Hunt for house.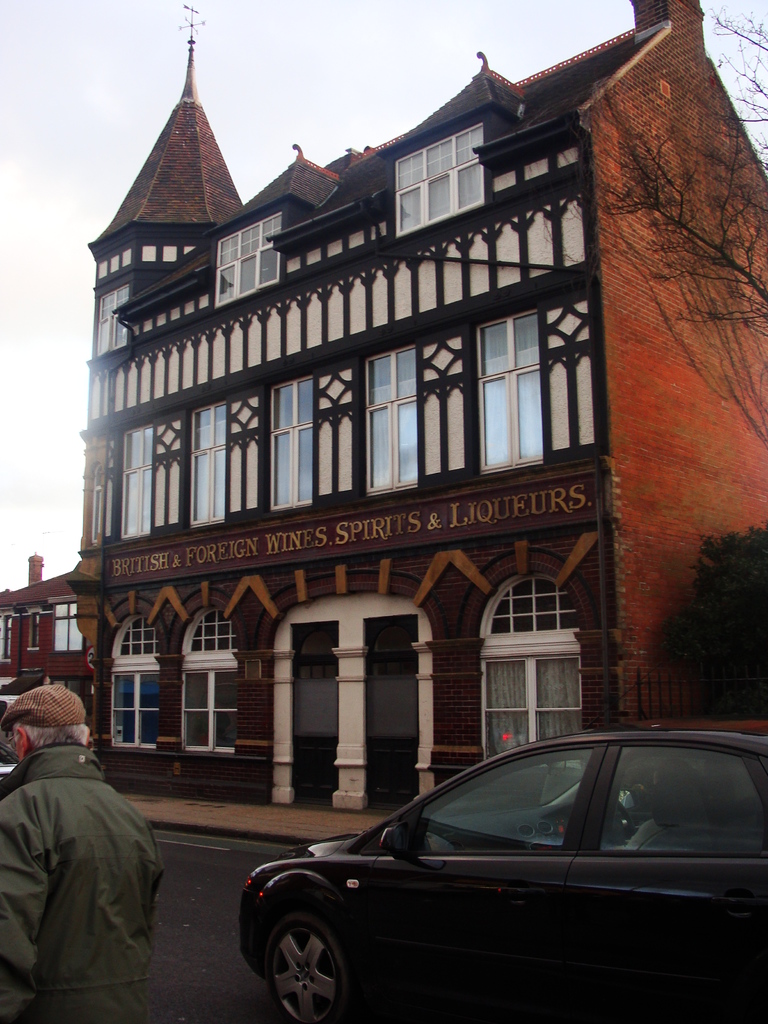
Hunted down at (42, 0, 691, 818).
